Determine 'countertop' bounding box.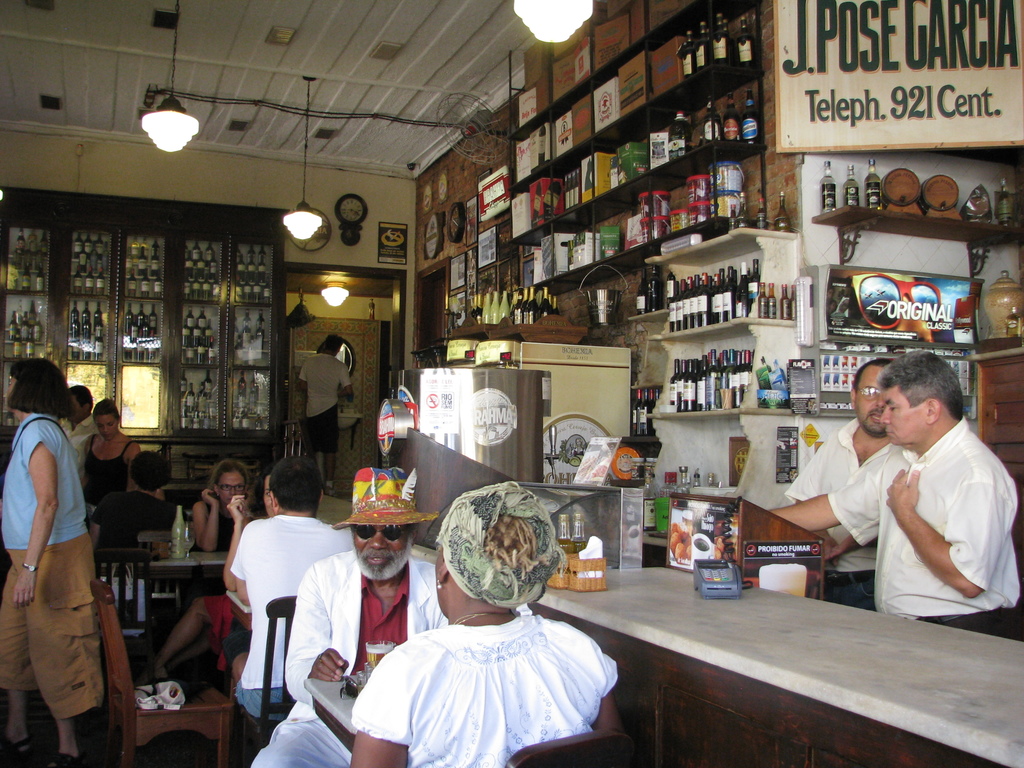
Determined: {"left": 529, "top": 557, "right": 1023, "bottom": 767}.
